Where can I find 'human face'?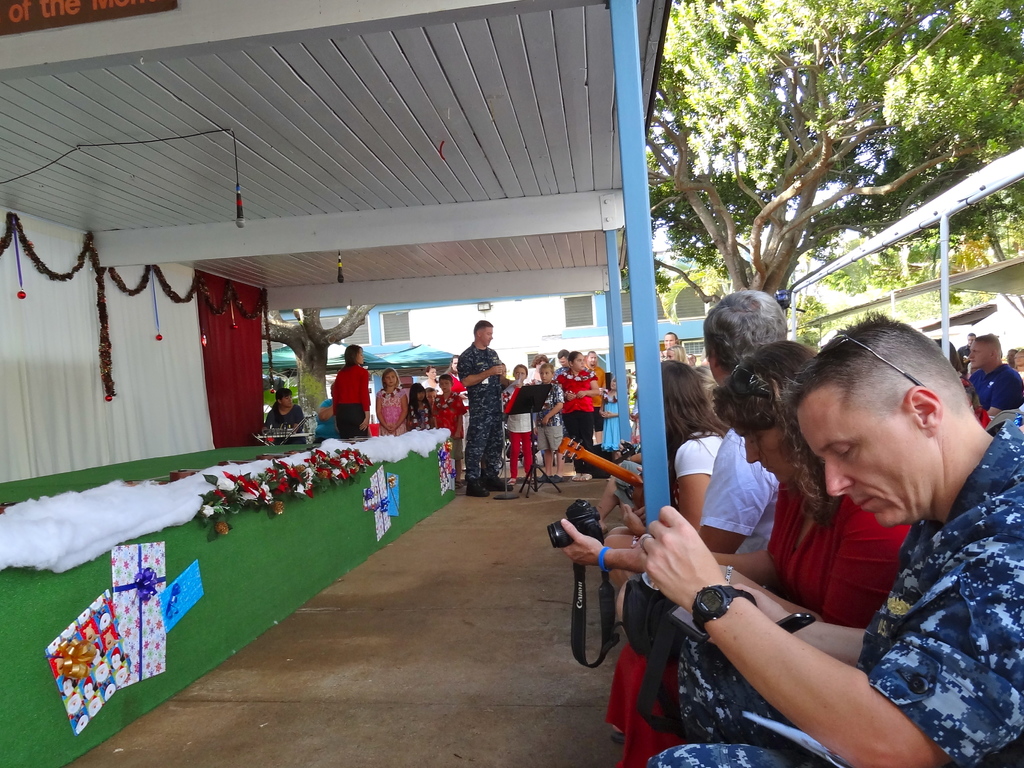
You can find it at l=386, t=370, r=396, b=384.
